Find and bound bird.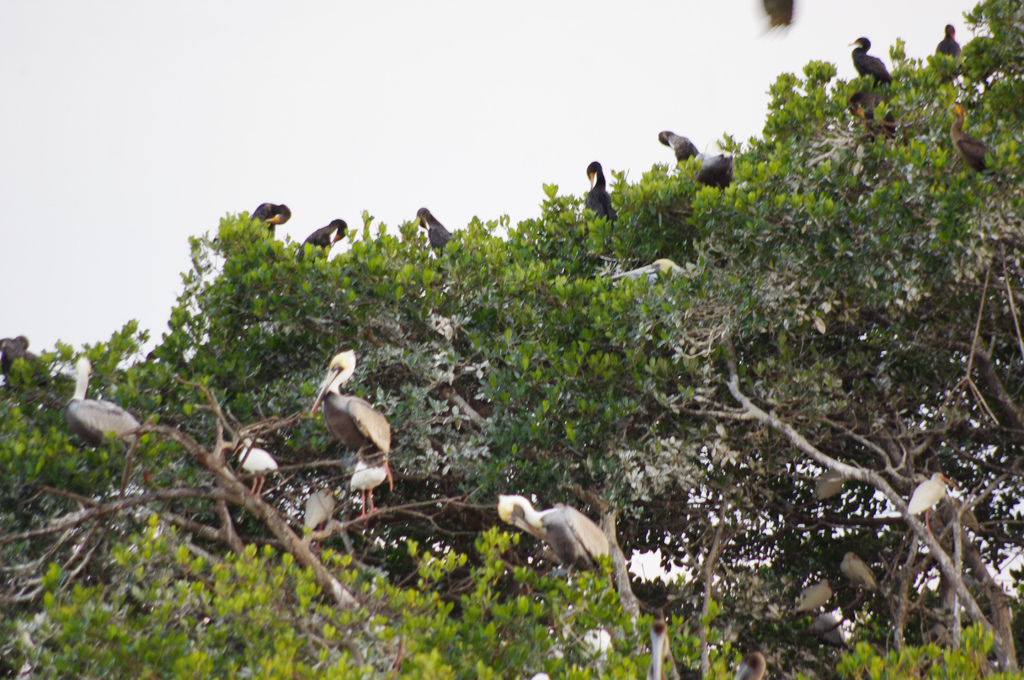
Bound: detection(733, 647, 761, 679).
